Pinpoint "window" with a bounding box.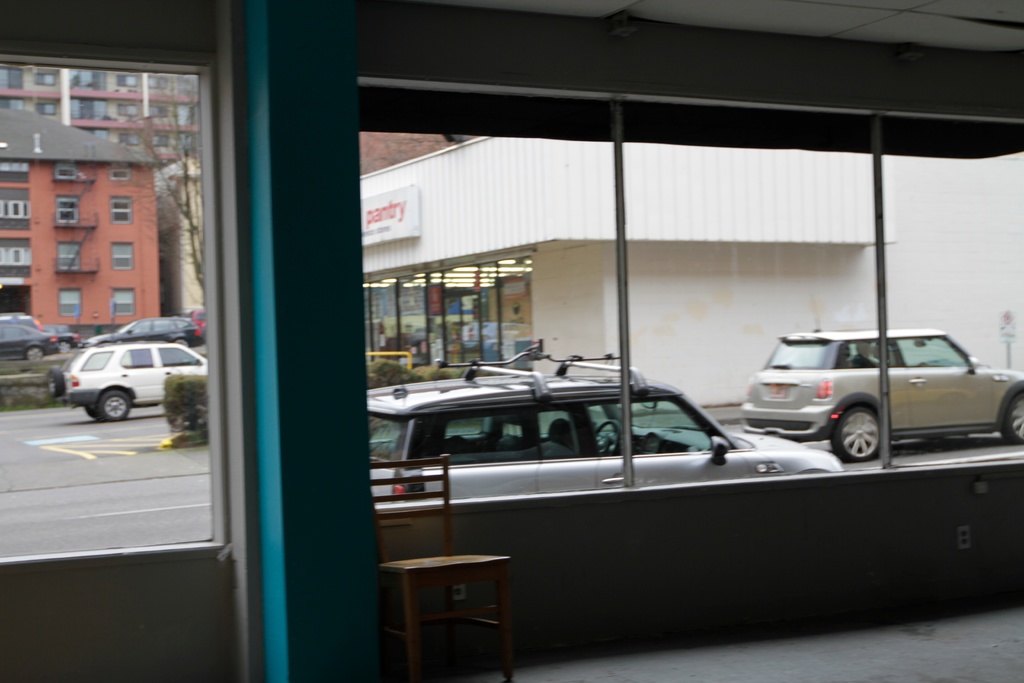
<region>56, 243, 81, 272</region>.
